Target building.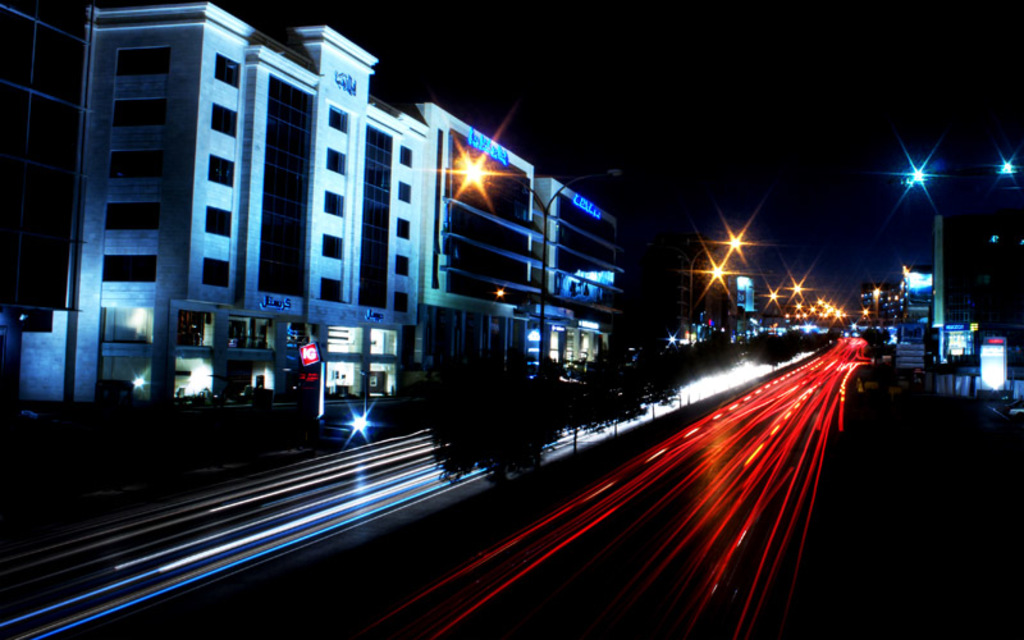
Target region: (x1=0, y1=0, x2=686, y2=474).
